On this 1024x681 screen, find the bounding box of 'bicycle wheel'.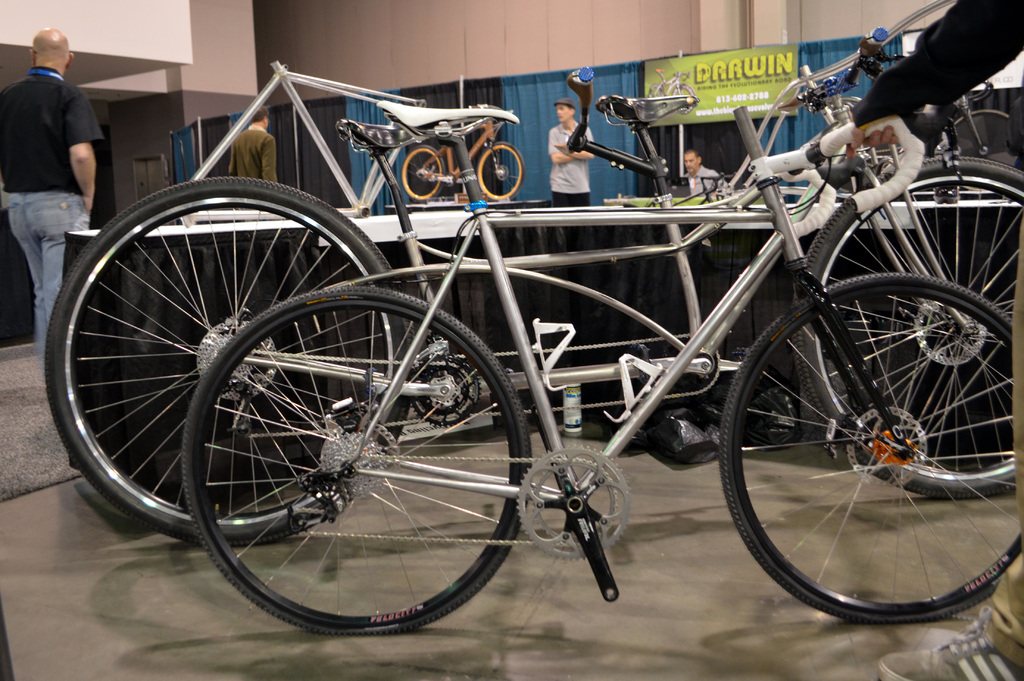
Bounding box: x1=181, y1=283, x2=531, y2=643.
